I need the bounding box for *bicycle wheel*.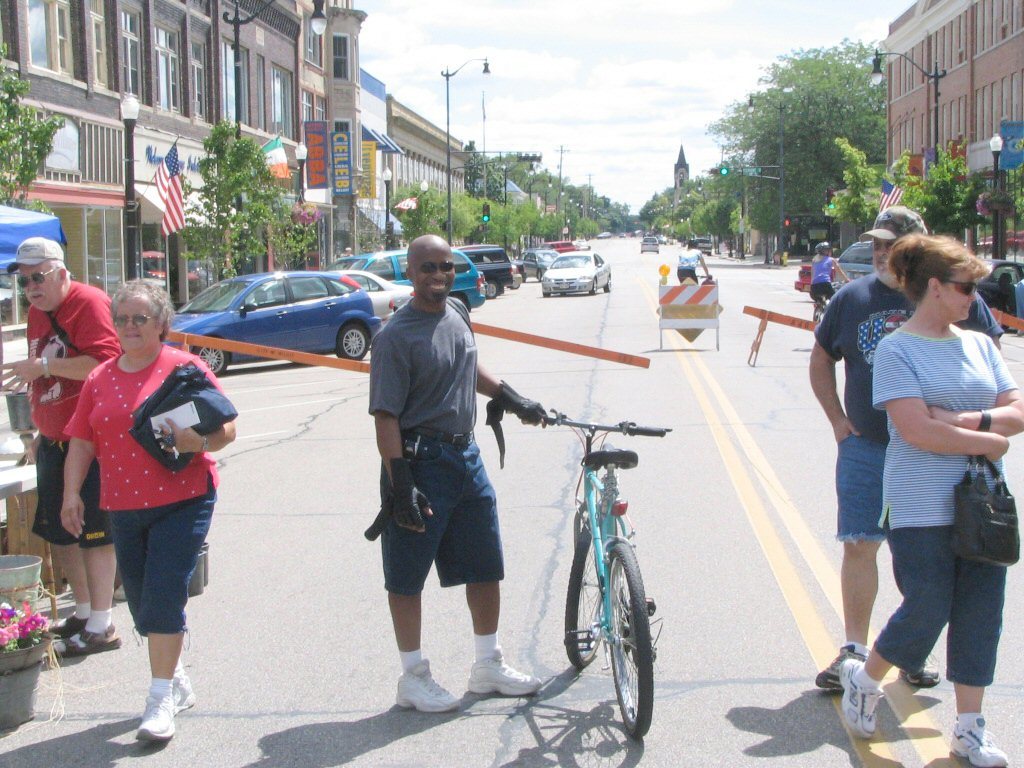
Here it is: Rect(565, 513, 621, 670).
